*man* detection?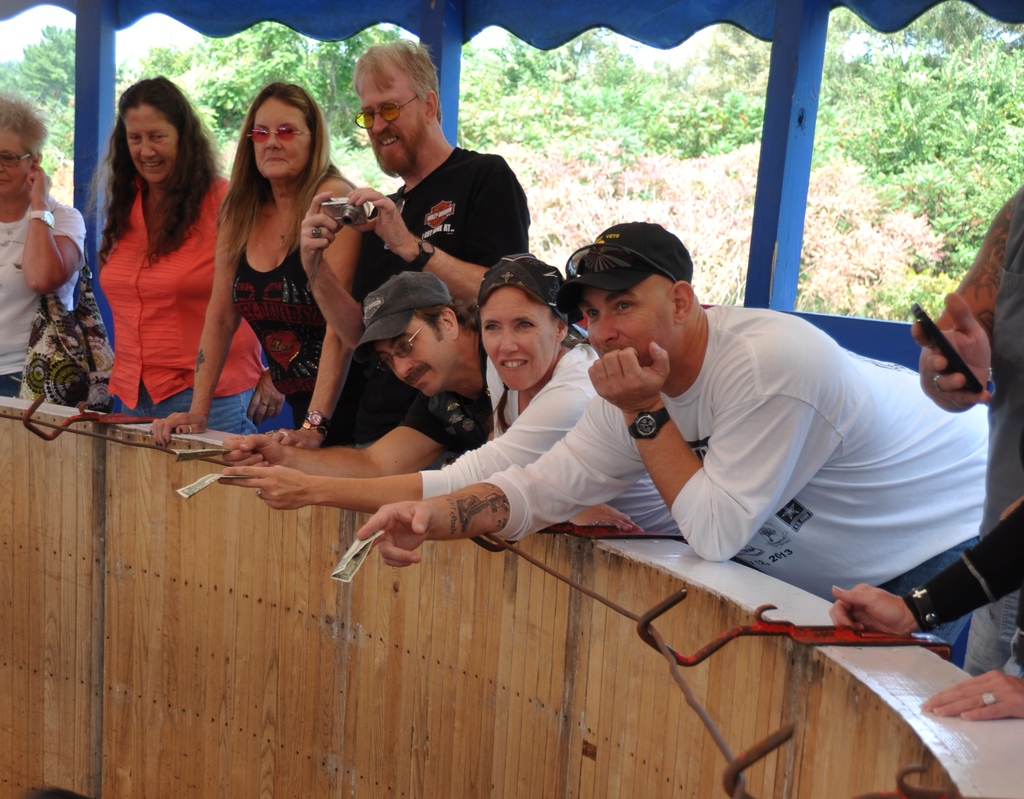
x1=354, y1=222, x2=989, y2=666
